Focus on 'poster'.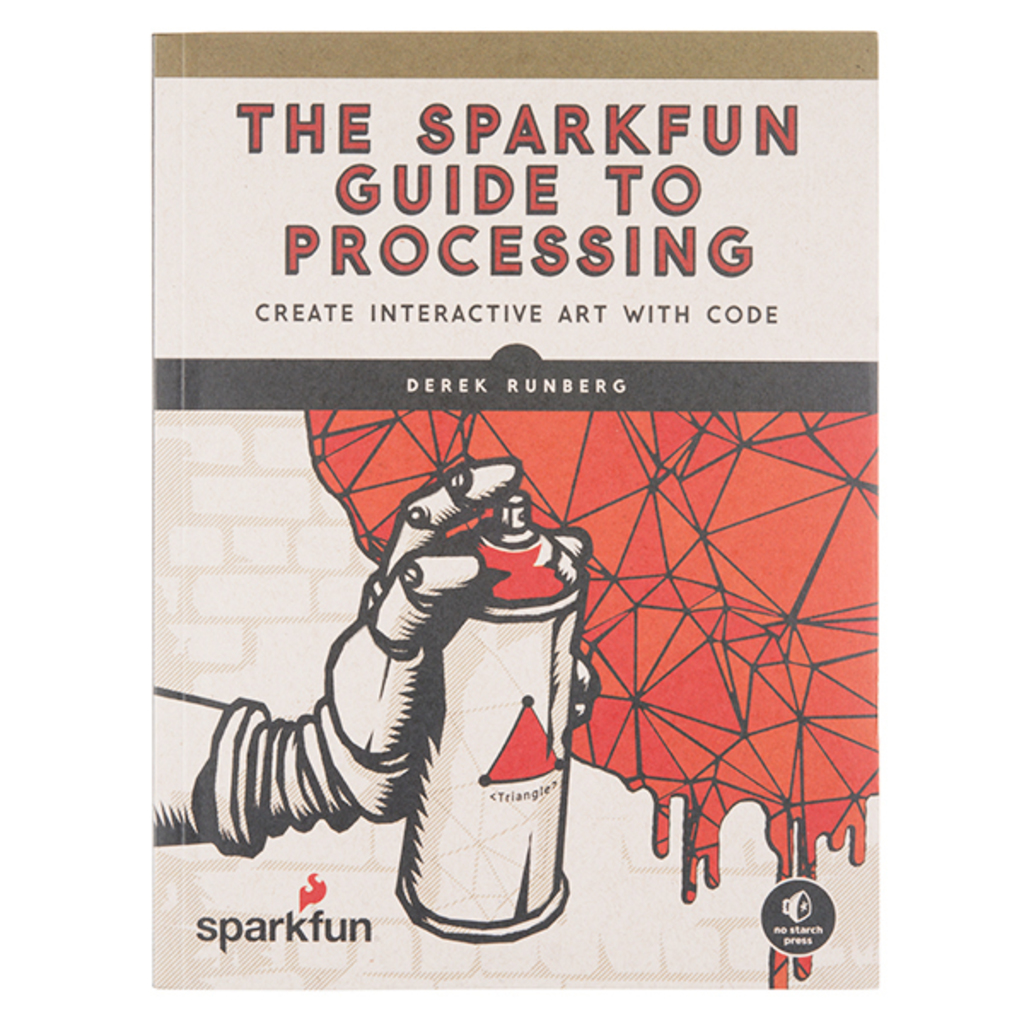
Focused at bbox(147, 27, 876, 993).
